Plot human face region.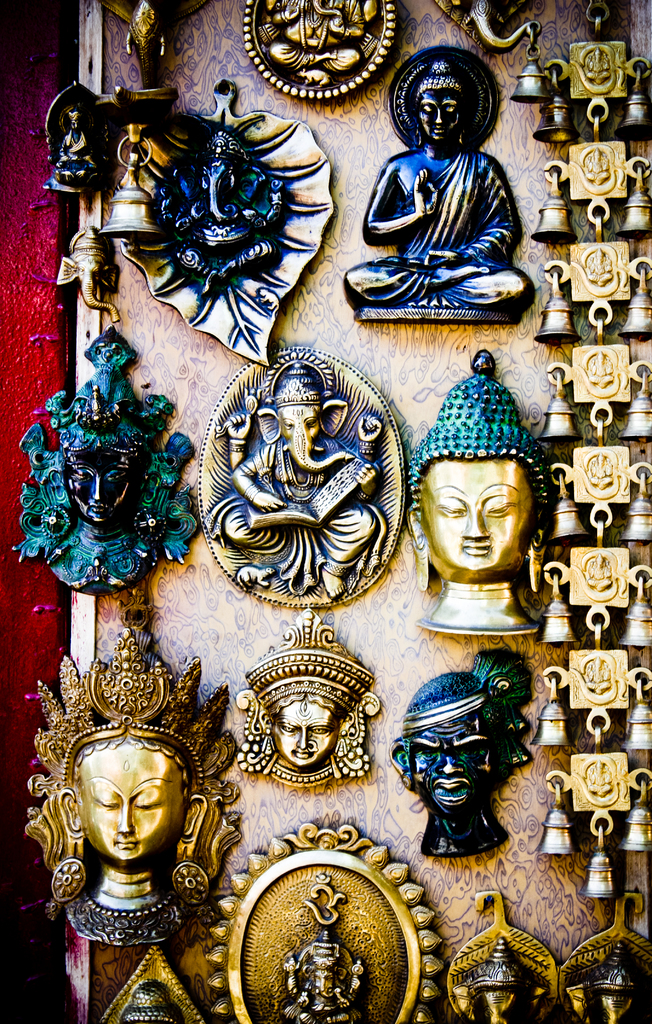
Plotted at select_region(420, 451, 537, 579).
